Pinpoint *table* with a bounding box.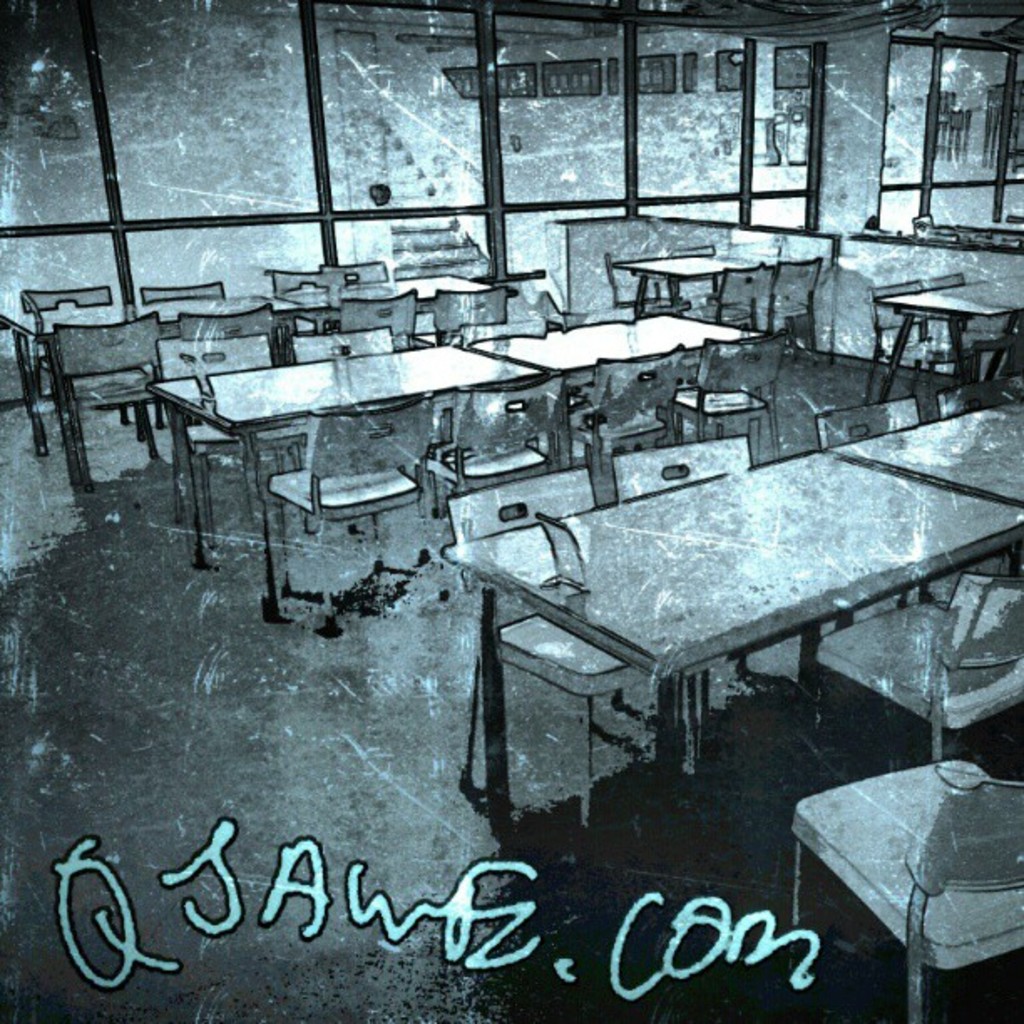
<bbox>146, 315, 758, 606</bbox>.
